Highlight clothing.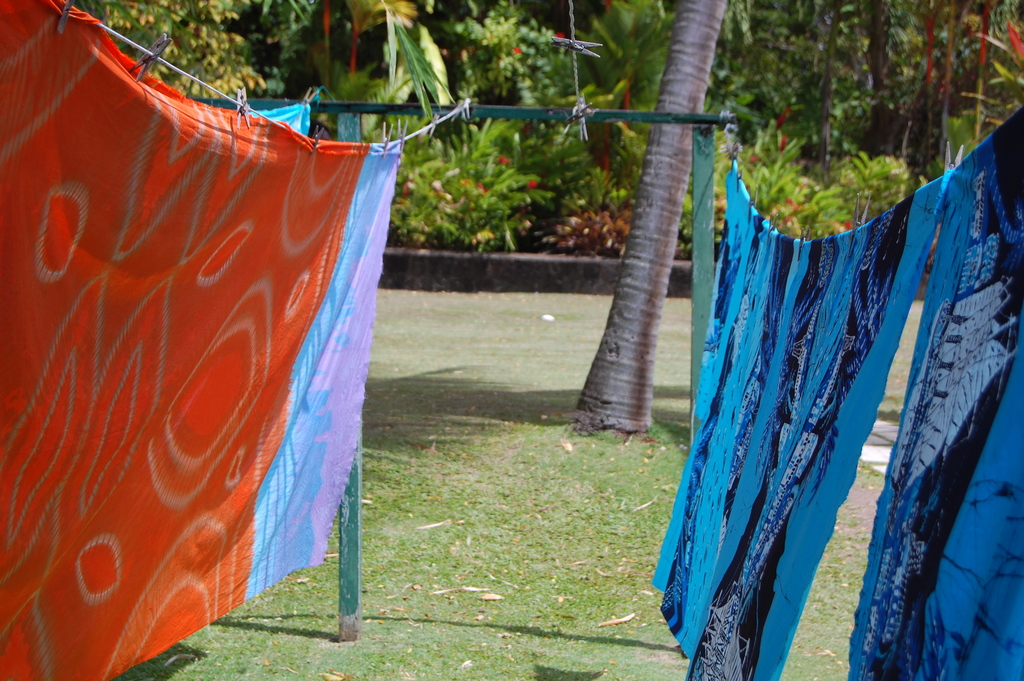
Highlighted region: detection(605, 158, 1023, 680).
